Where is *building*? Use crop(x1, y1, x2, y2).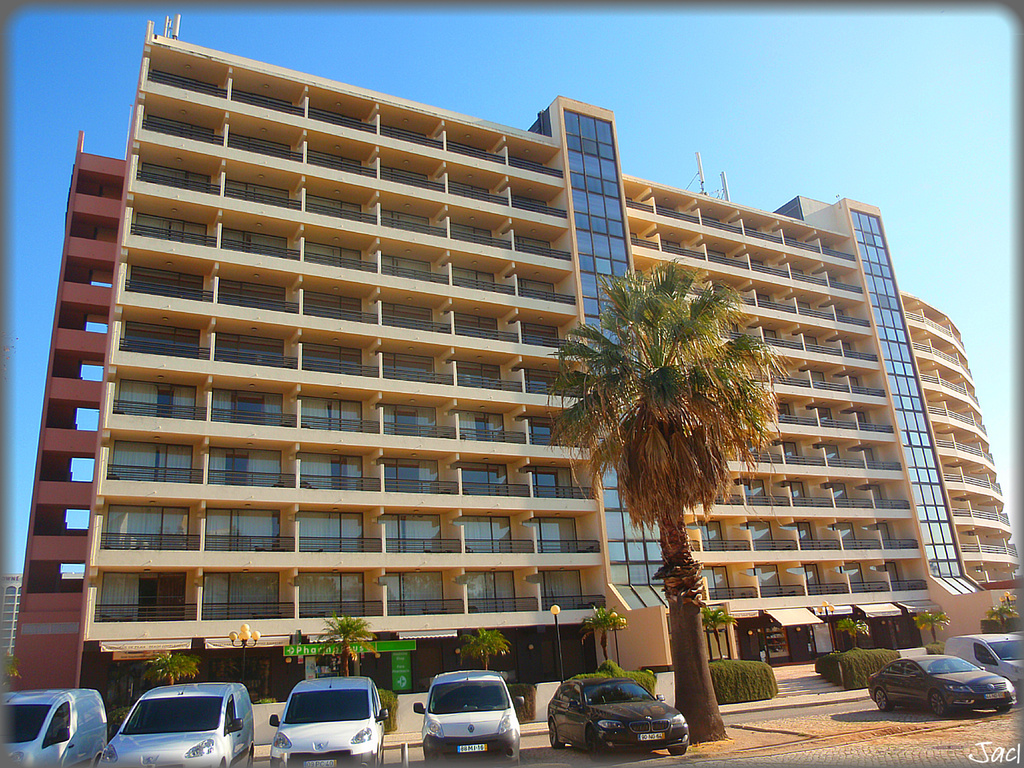
crop(8, 18, 1023, 722).
